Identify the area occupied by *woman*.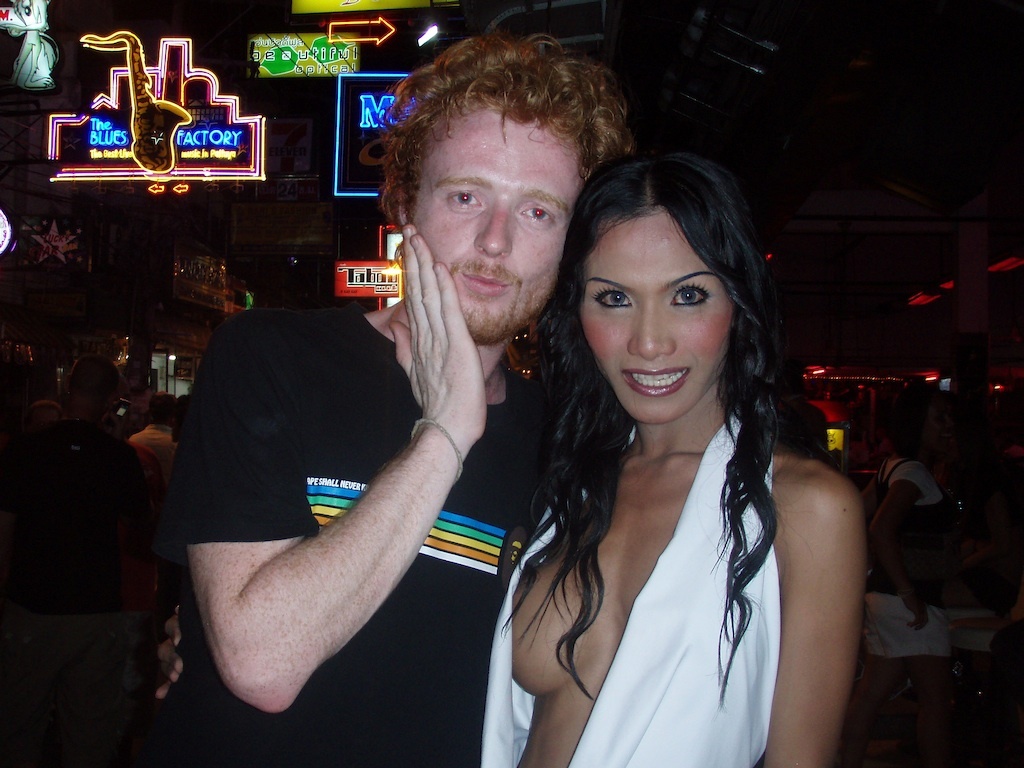
Area: 457:112:854:760.
